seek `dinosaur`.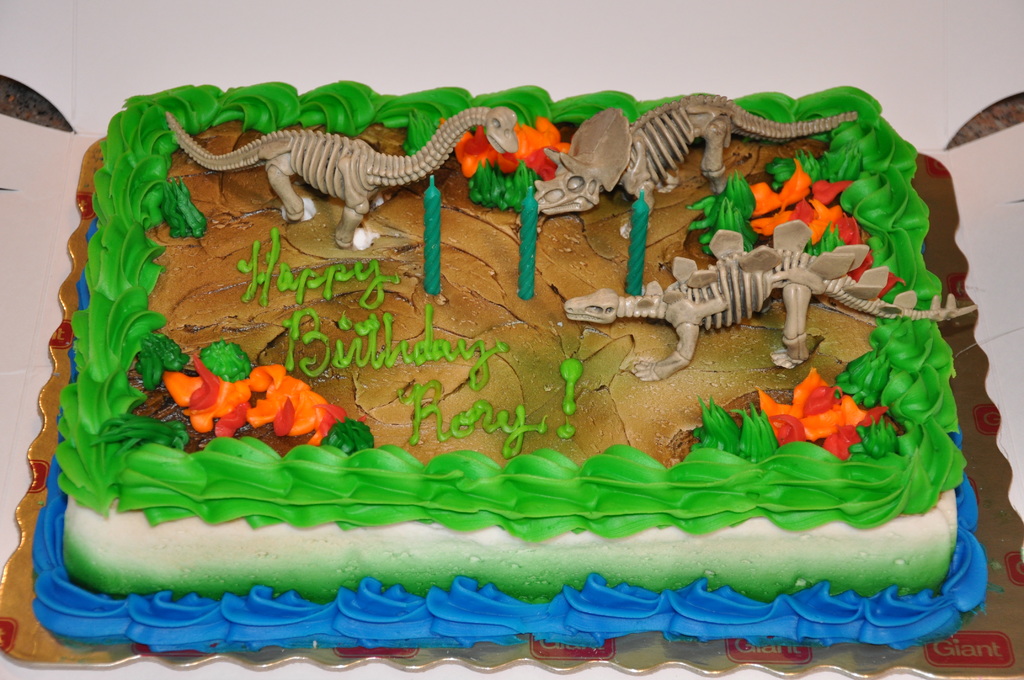
566, 230, 992, 386.
